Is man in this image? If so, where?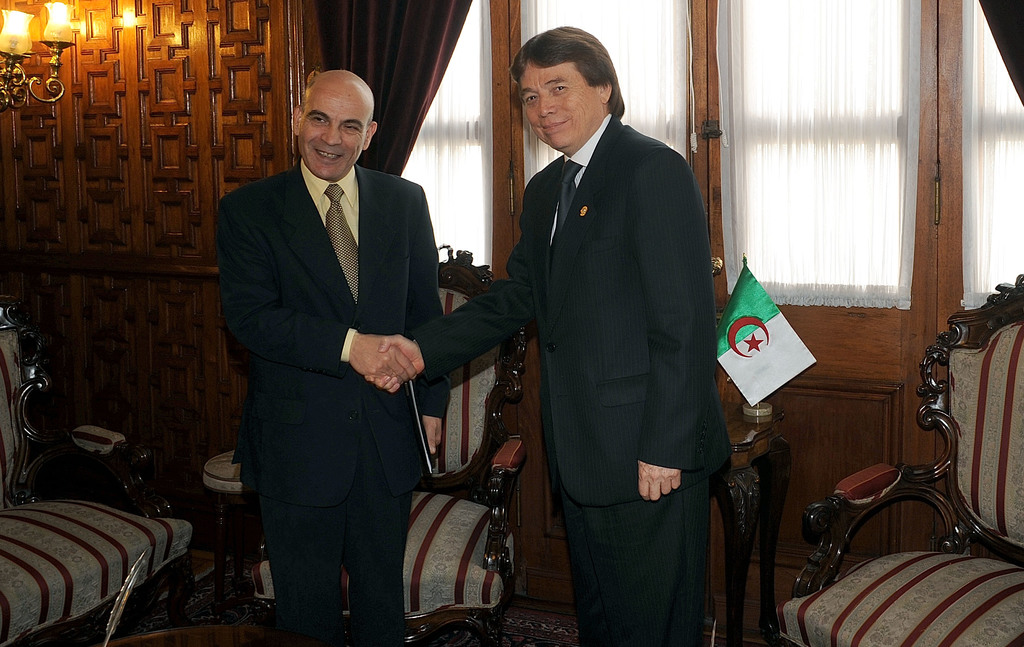
Yes, at [364, 27, 727, 646].
